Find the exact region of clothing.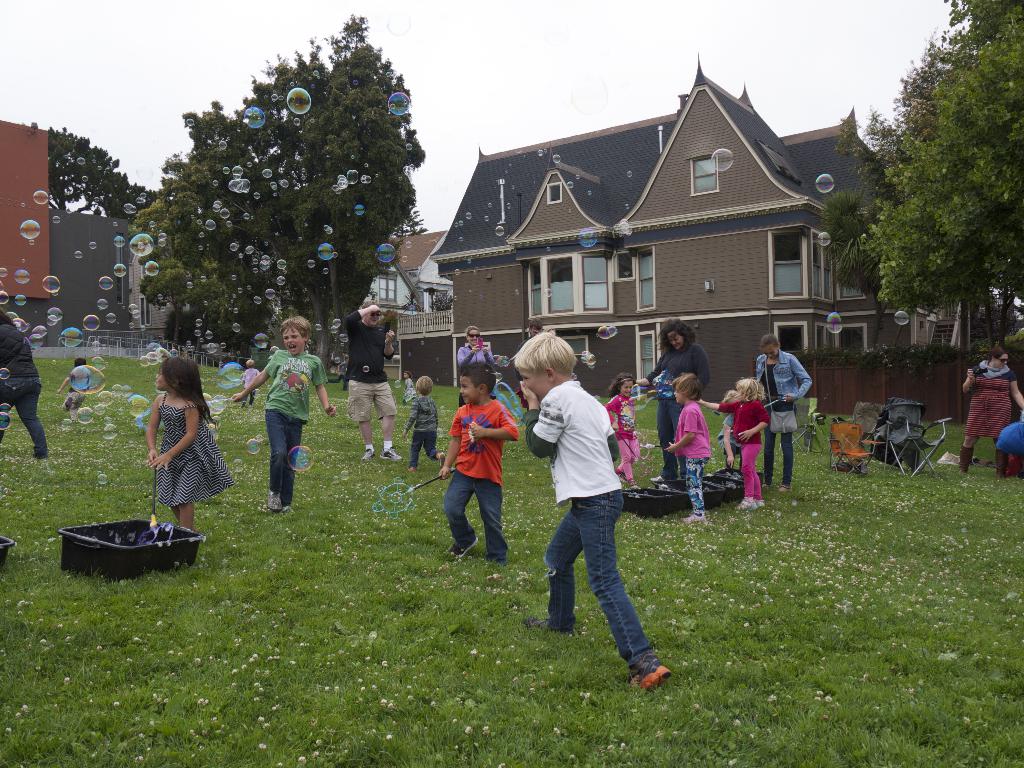
Exact region: crop(404, 396, 441, 436).
